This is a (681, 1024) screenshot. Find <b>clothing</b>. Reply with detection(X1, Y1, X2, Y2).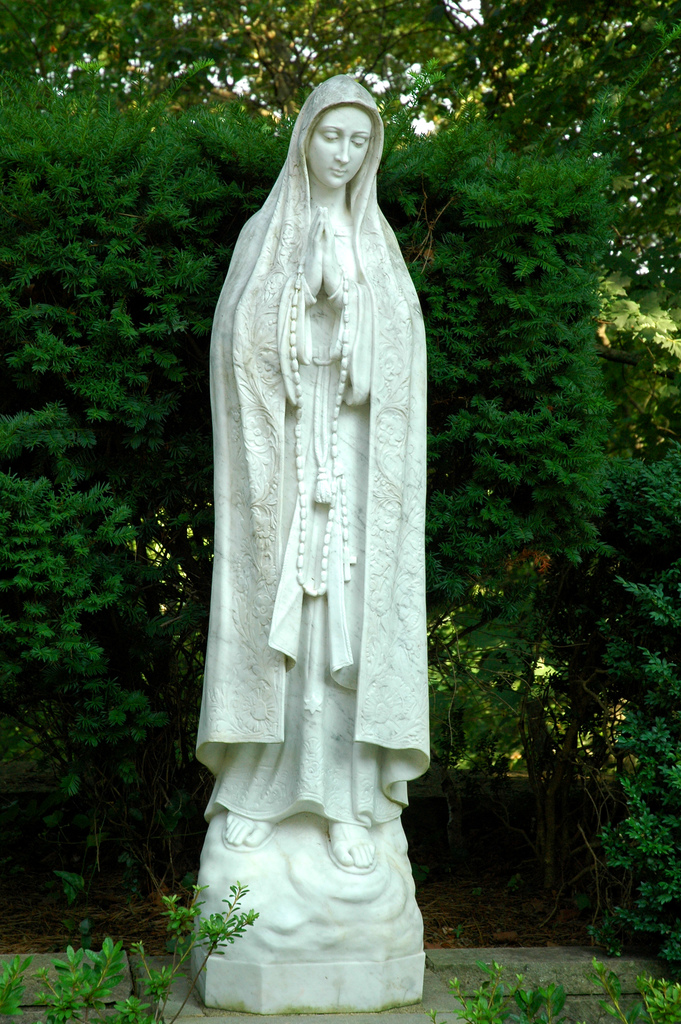
detection(201, 98, 438, 856).
